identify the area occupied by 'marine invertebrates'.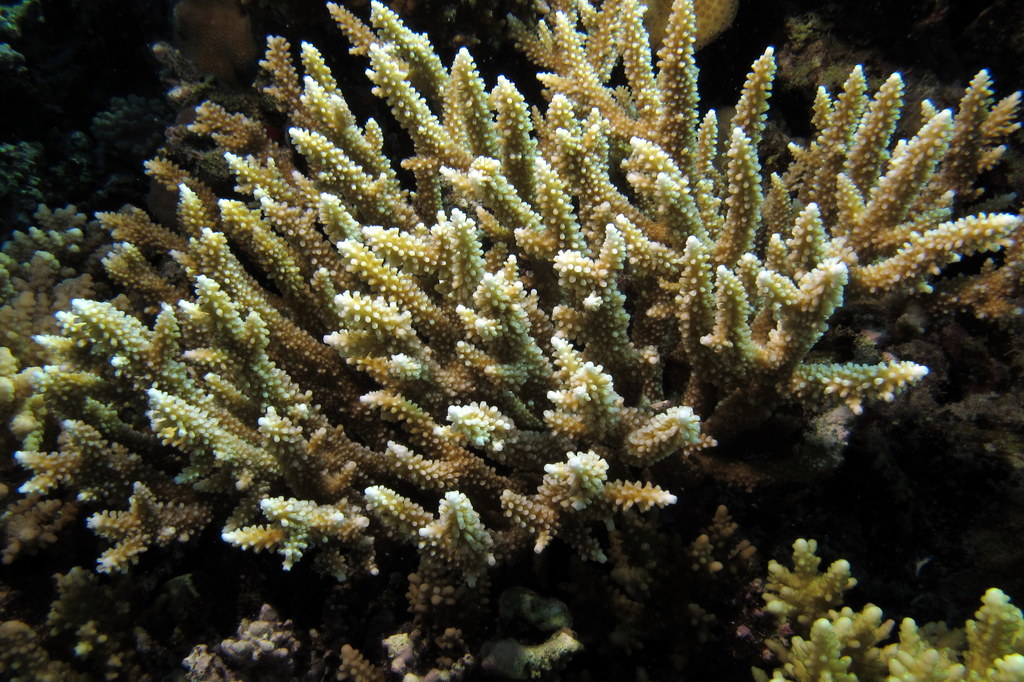
Area: select_region(730, 523, 1023, 681).
